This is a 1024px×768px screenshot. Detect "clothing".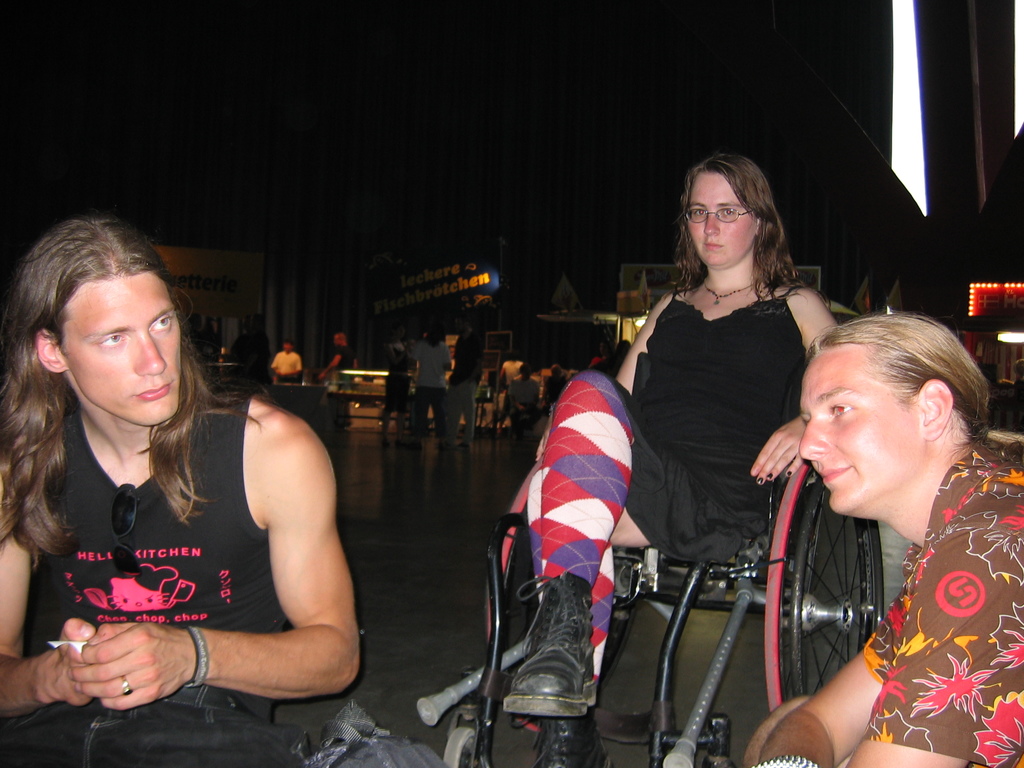
<bbox>274, 354, 306, 371</bbox>.
